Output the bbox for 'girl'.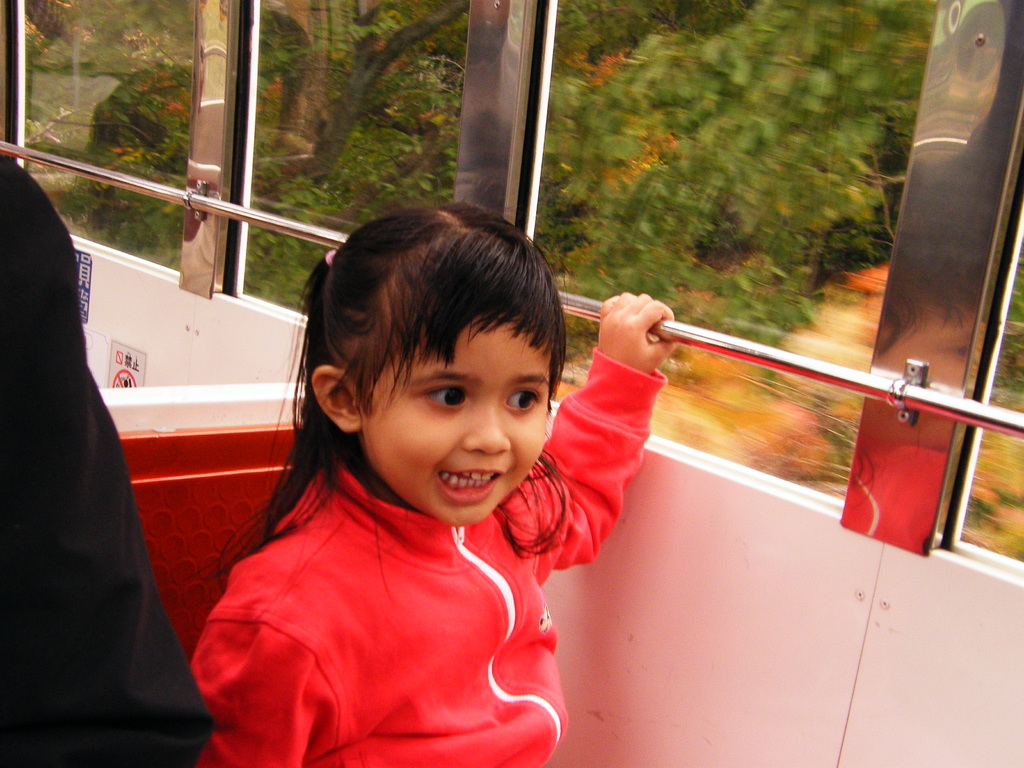
[left=186, top=196, right=680, bottom=767].
